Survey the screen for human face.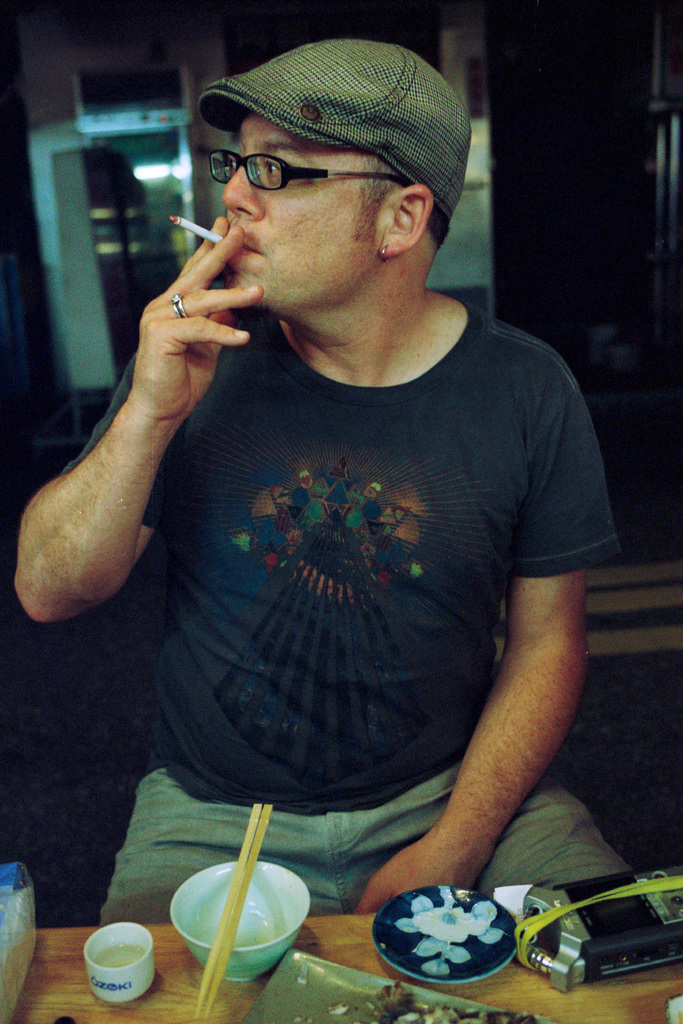
Survey found: x1=221, y1=115, x2=376, y2=309.
